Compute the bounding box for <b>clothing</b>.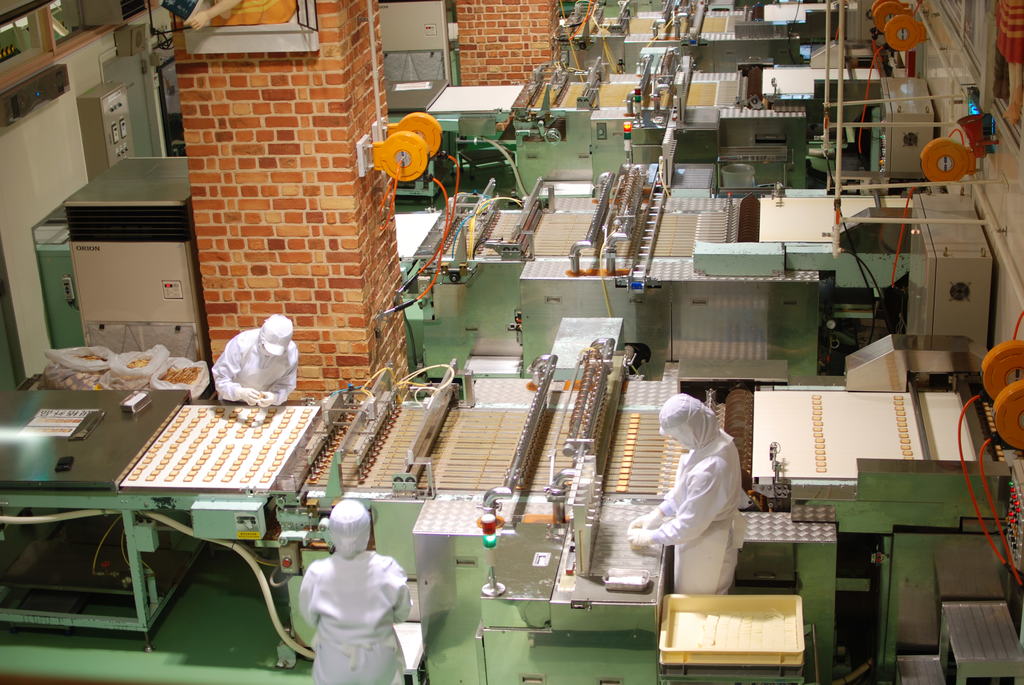
(x1=657, y1=395, x2=746, y2=594).
